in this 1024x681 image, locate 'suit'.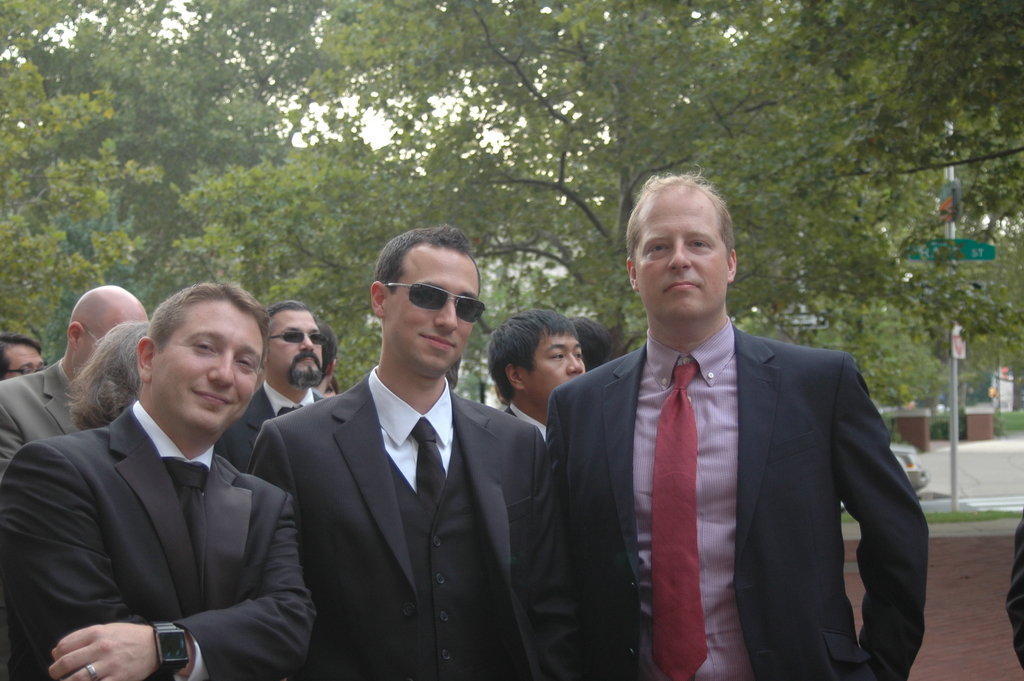
Bounding box: bbox=(0, 400, 320, 679).
